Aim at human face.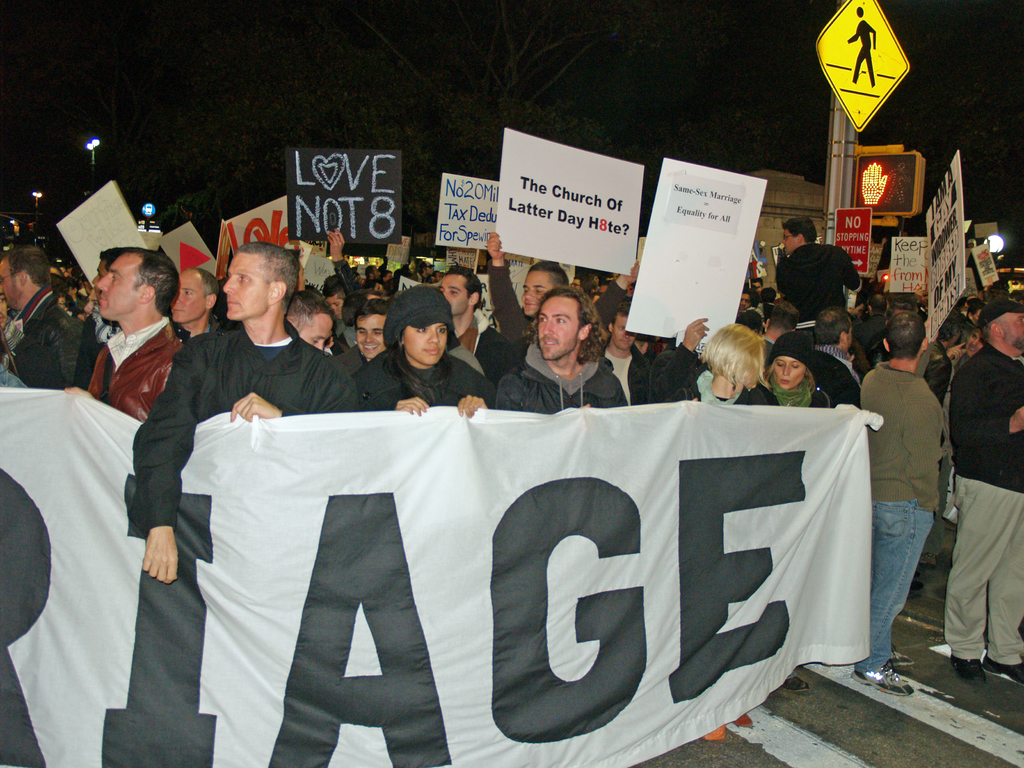
Aimed at [left=371, top=282, right=381, bottom=292].
